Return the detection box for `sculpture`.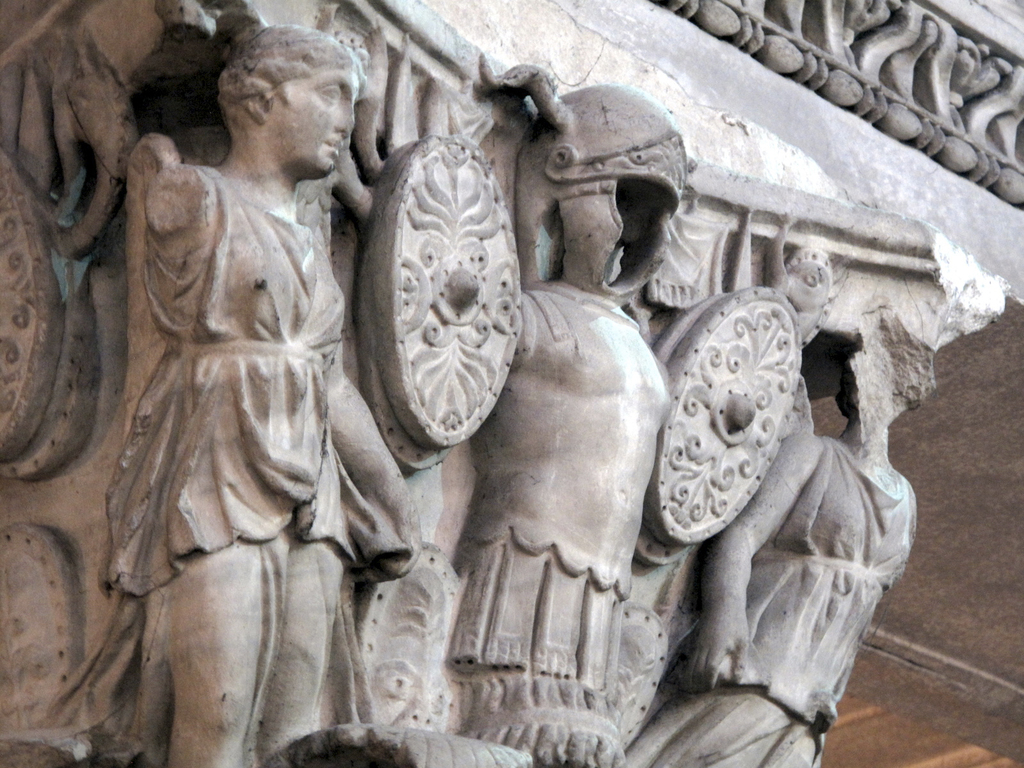
detection(451, 63, 676, 764).
